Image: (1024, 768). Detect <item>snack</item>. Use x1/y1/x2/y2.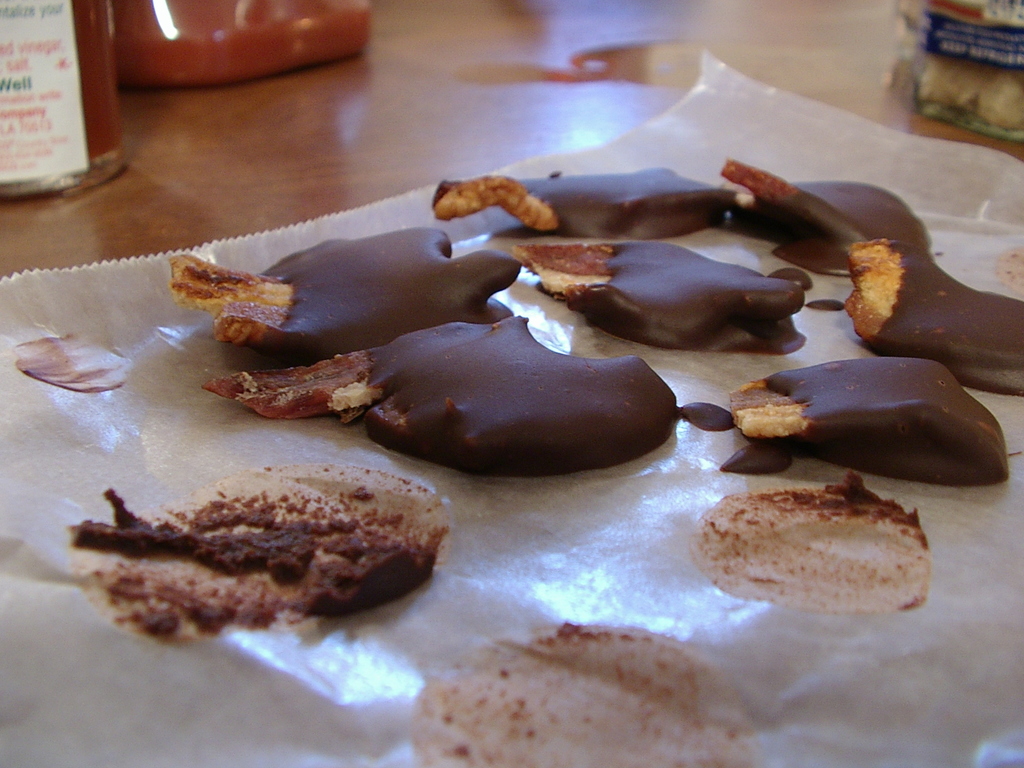
57/449/431/657.
